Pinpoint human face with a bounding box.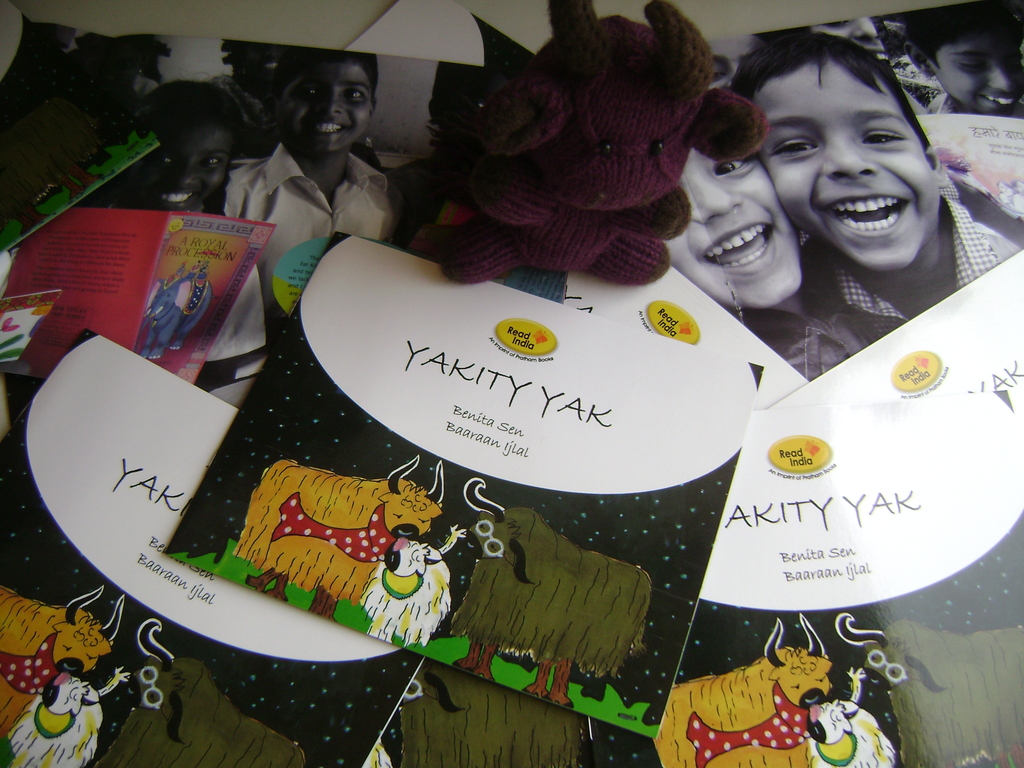
locate(241, 42, 282, 84).
